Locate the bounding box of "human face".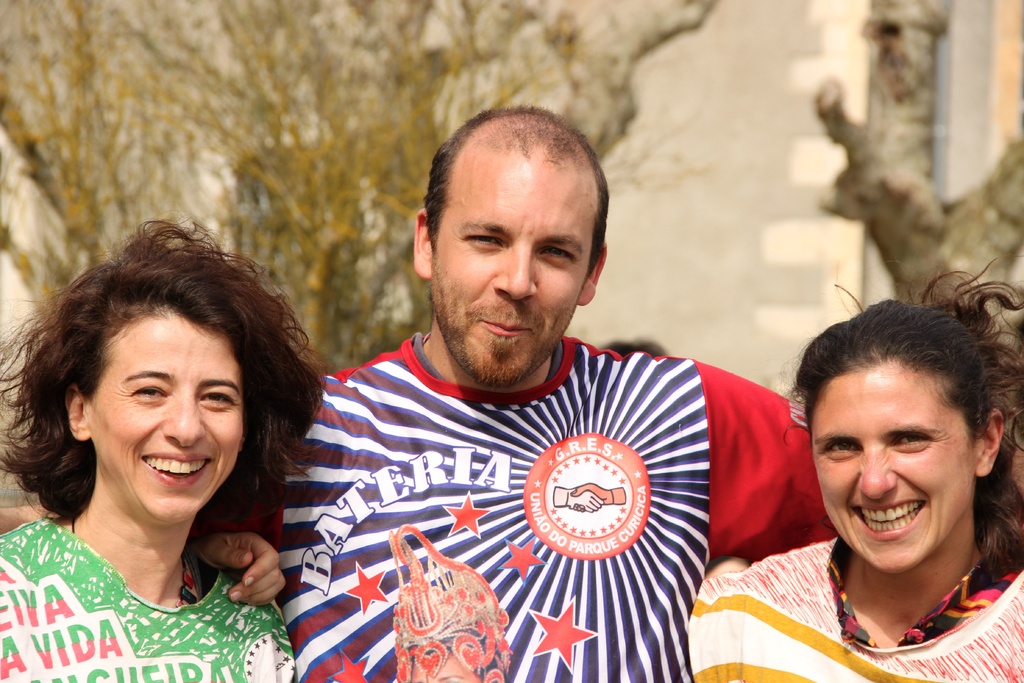
Bounding box: 812,359,976,570.
